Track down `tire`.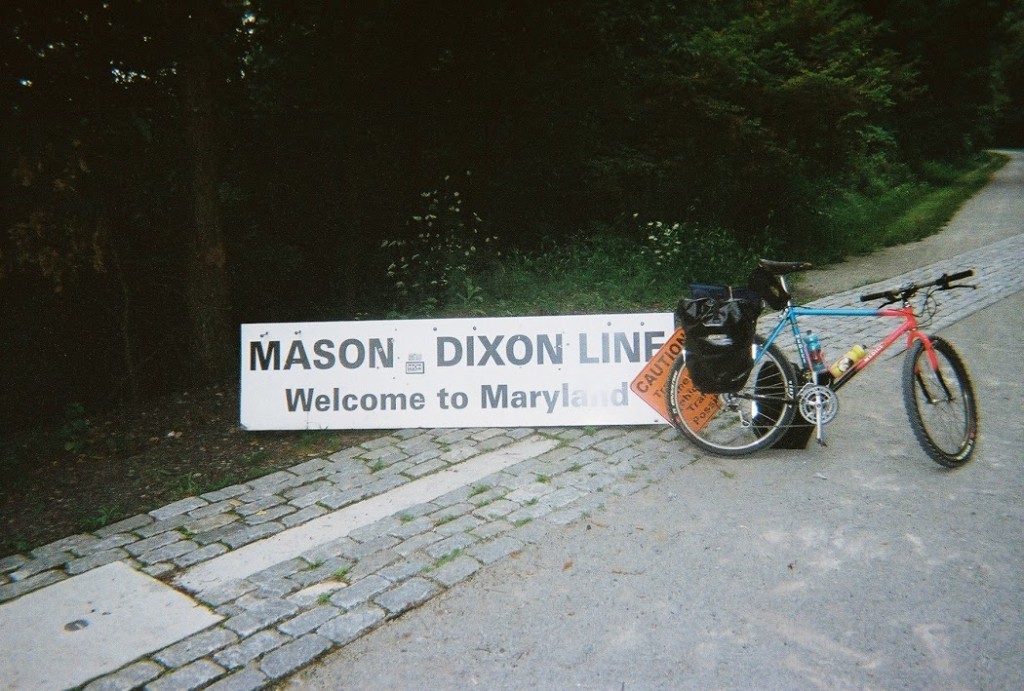
Tracked to bbox(904, 334, 988, 465).
